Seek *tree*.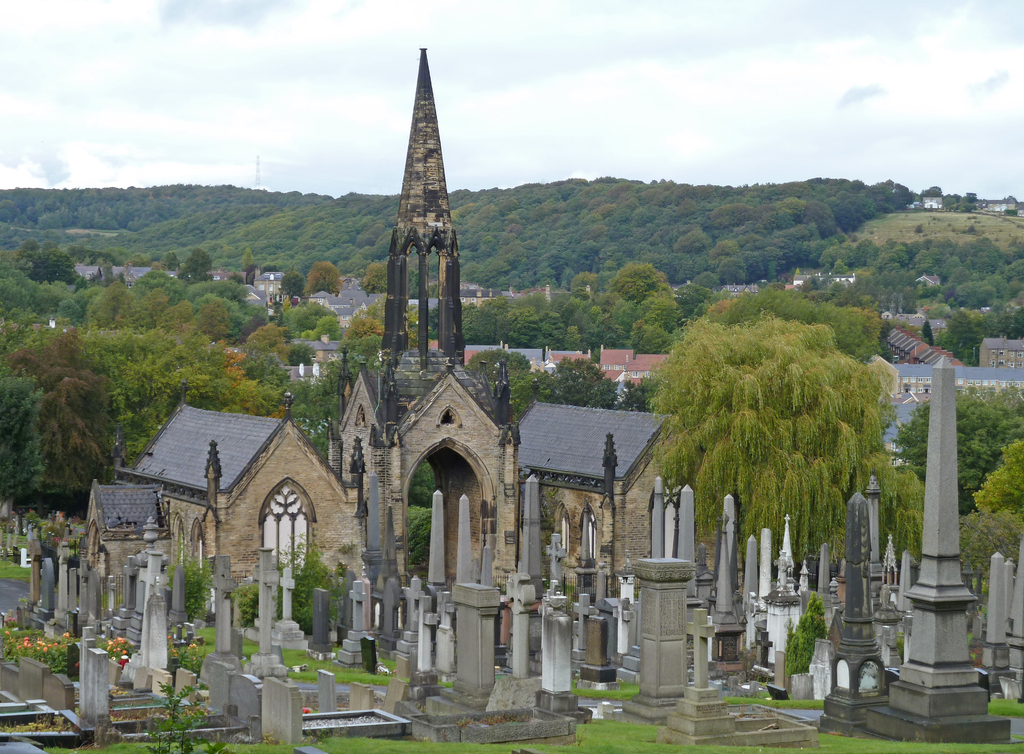
BBox(174, 298, 244, 340).
